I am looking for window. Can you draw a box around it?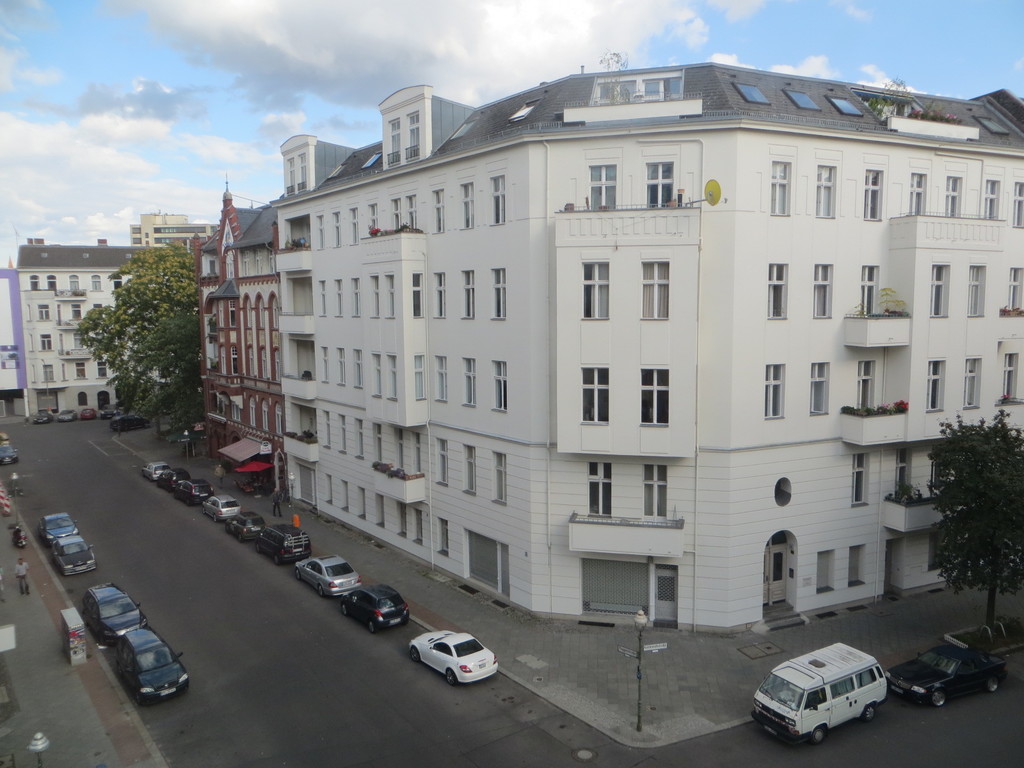
Sure, the bounding box is x1=645, y1=76, x2=683, y2=97.
